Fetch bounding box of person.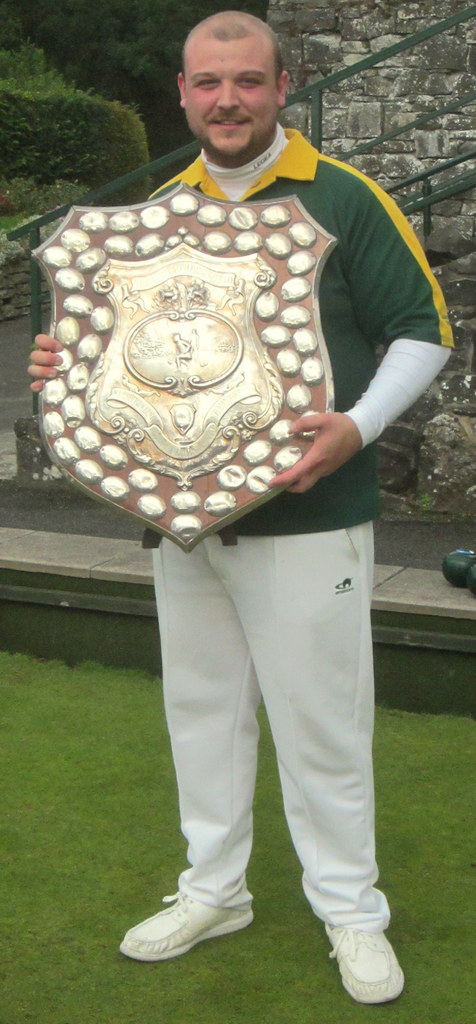
Bbox: x1=45 y1=25 x2=407 y2=815.
